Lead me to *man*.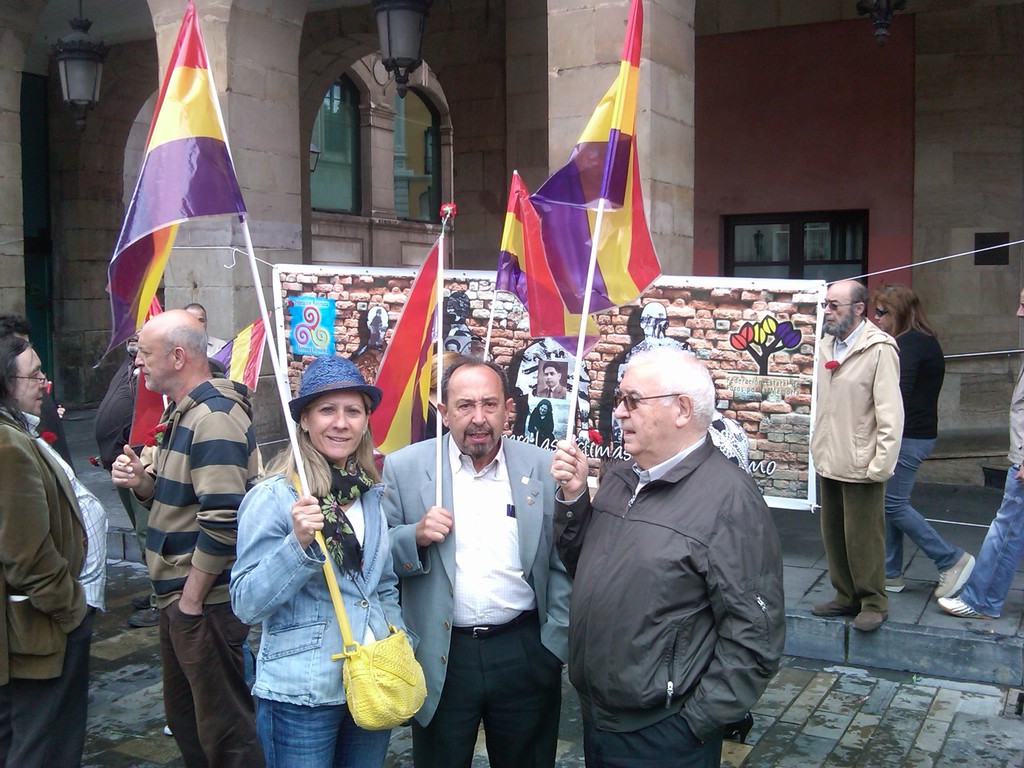
Lead to [0, 329, 112, 767].
